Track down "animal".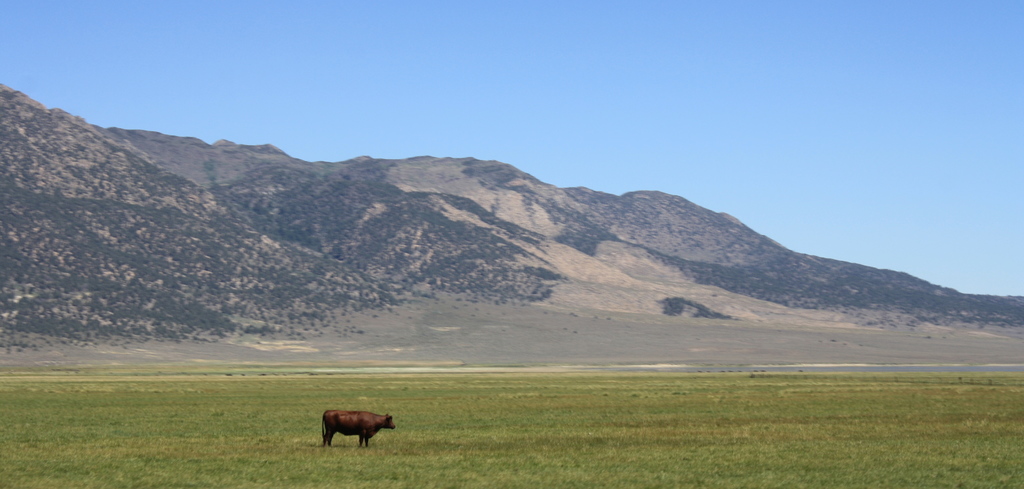
Tracked to left=316, top=411, right=397, bottom=447.
